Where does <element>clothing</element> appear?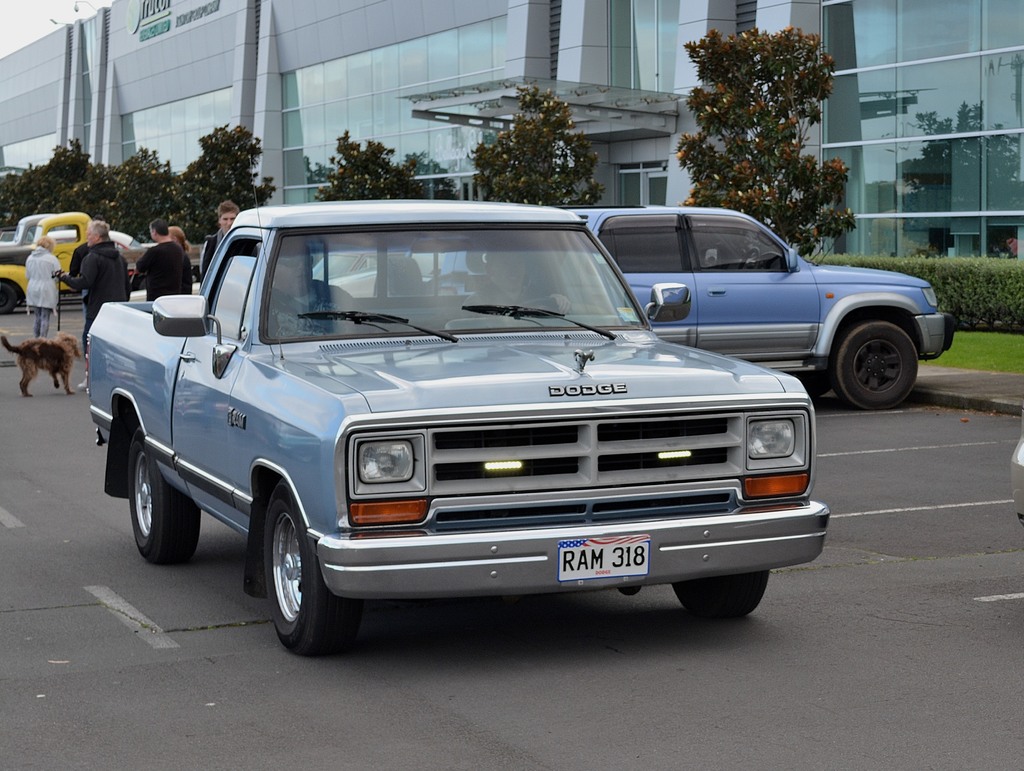
Appears at bbox=[196, 225, 223, 283].
